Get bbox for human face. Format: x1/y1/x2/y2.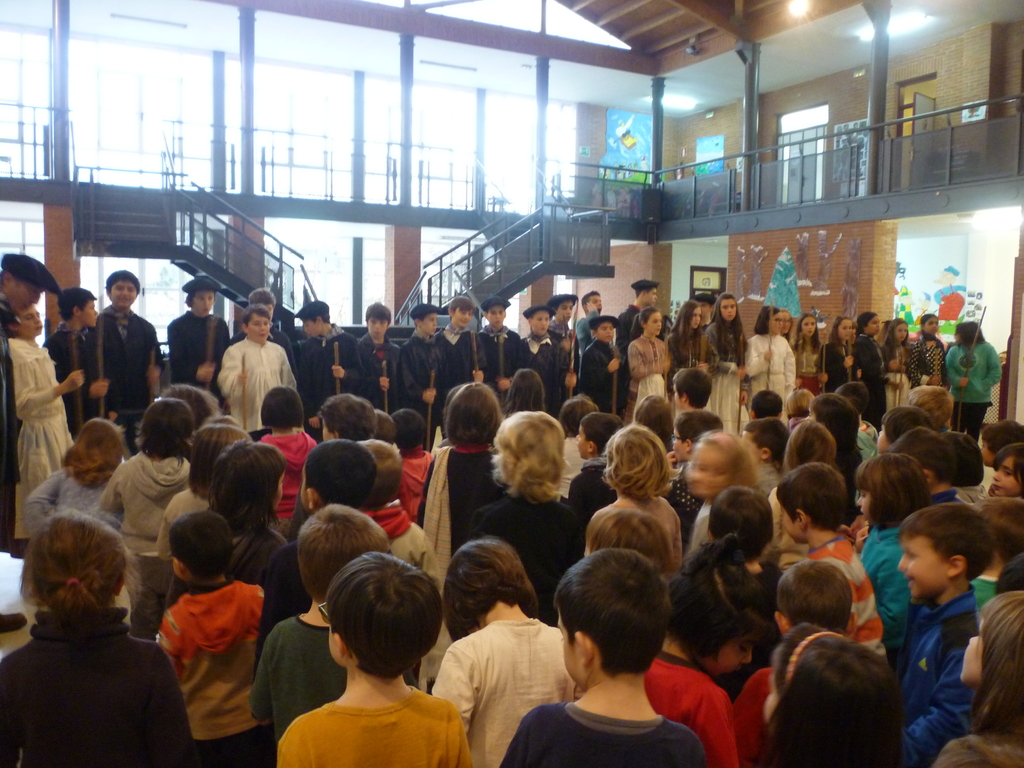
423/307/436/335.
